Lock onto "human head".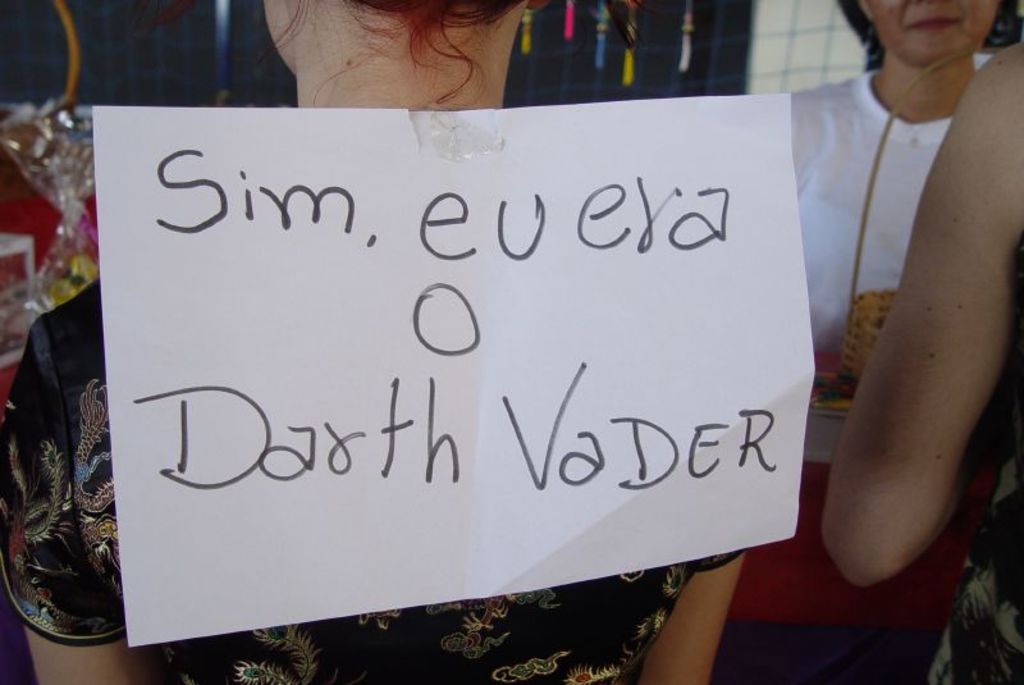
Locked: rect(265, 0, 550, 74).
